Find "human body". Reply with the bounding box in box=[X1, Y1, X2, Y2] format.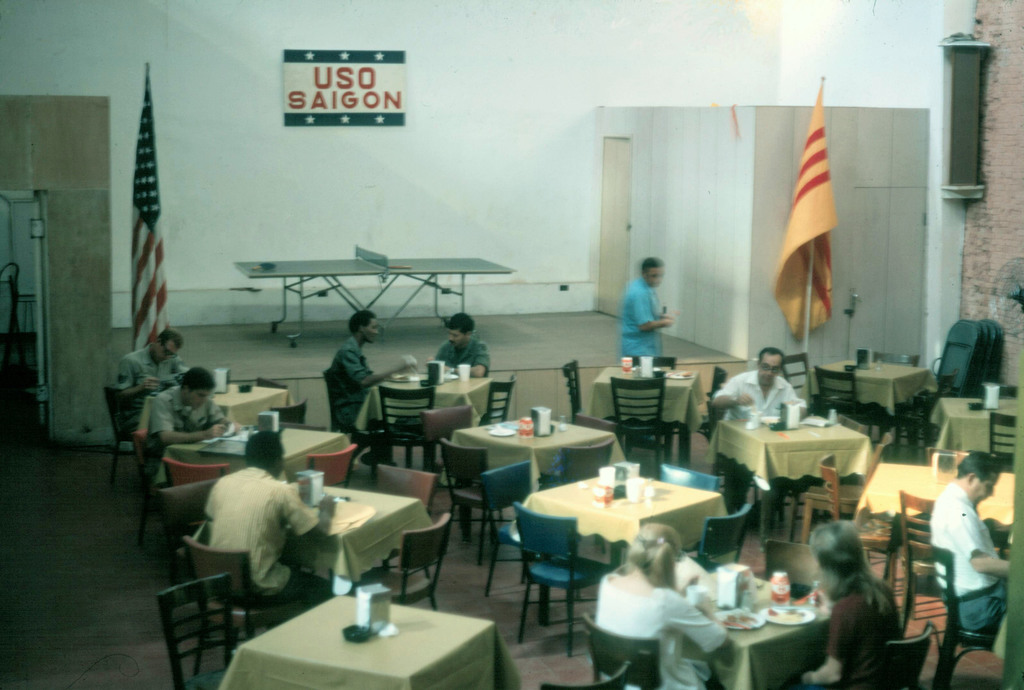
box=[584, 565, 733, 689].
